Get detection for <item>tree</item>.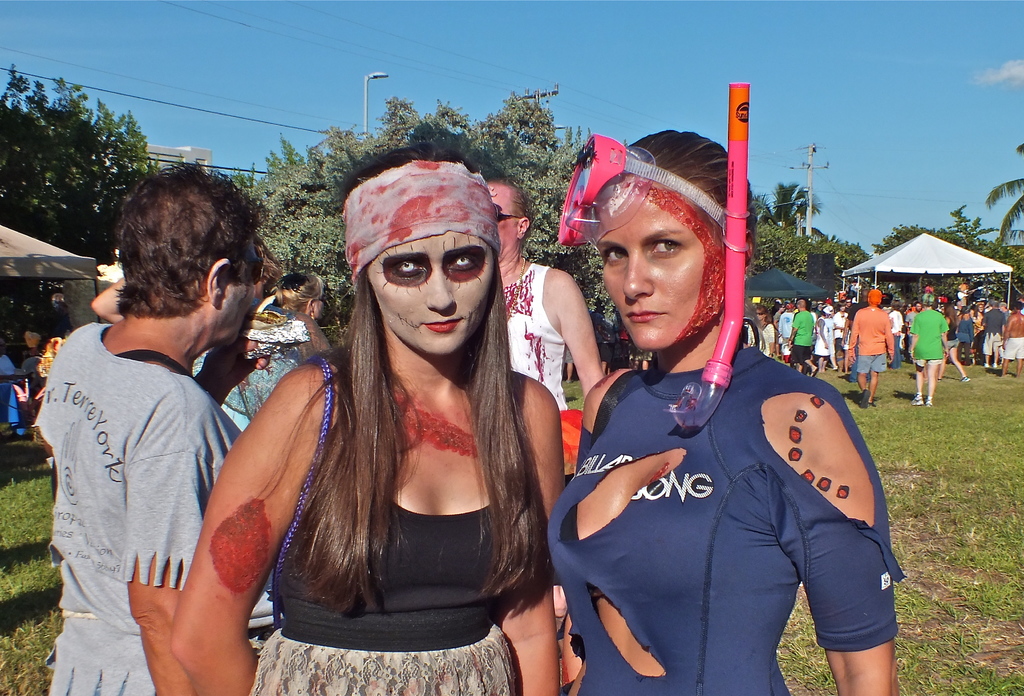
Detection: <box>943,200,991,256</box>.
